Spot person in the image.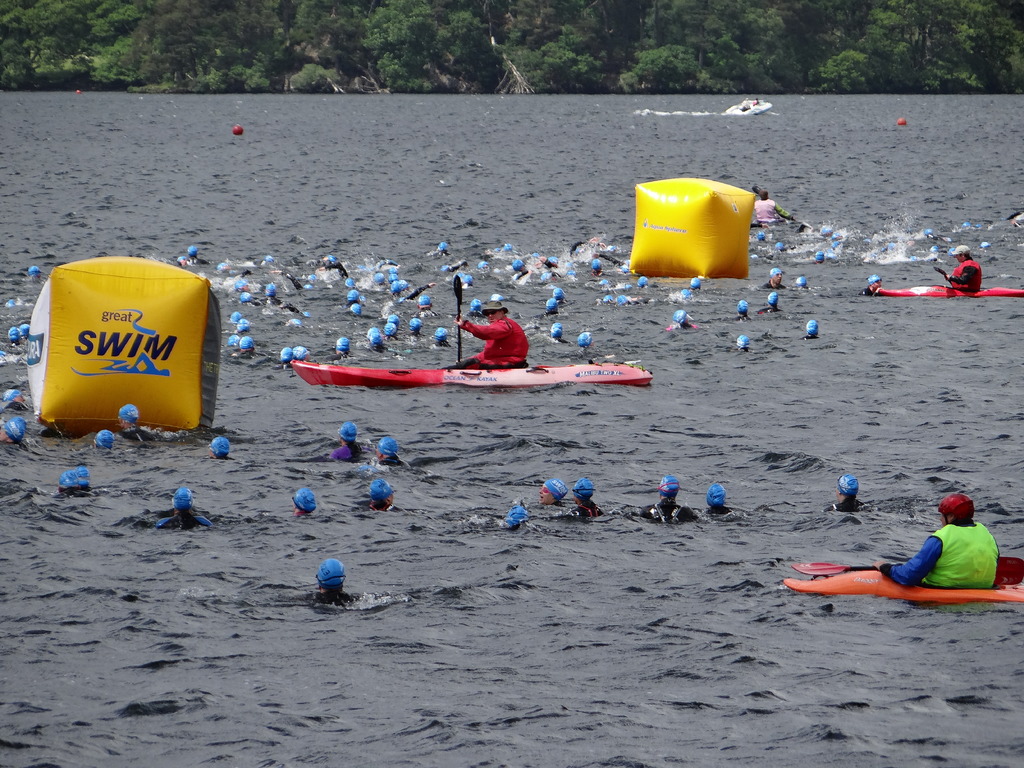
person found at [x1=383, y1=321, x2=399, y2=339].
